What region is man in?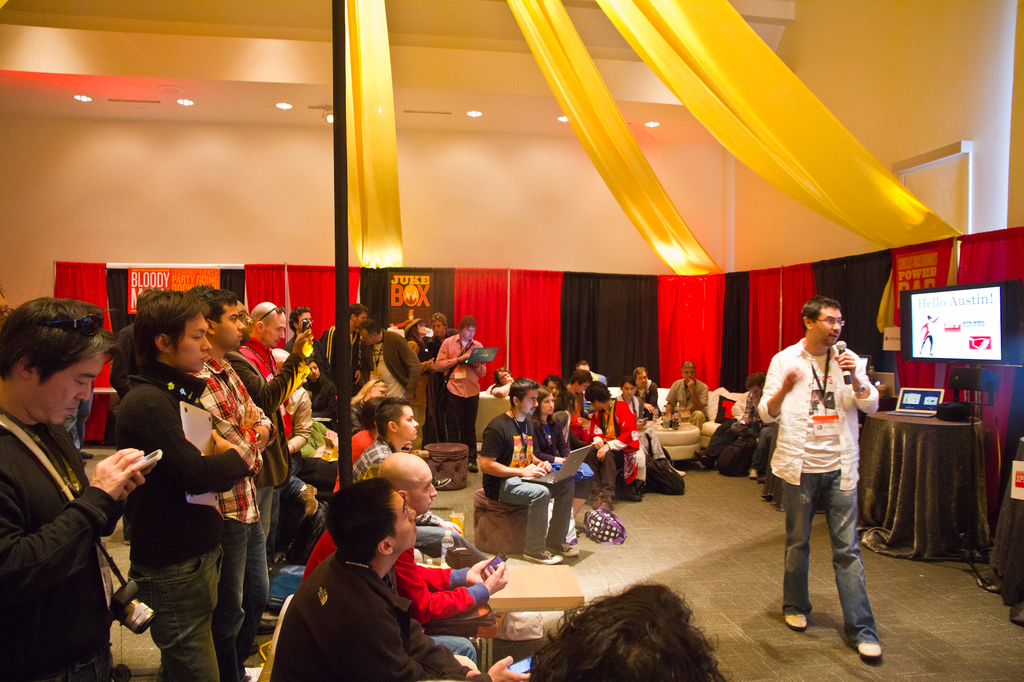
bbox=[477, 377, 578, 568].
